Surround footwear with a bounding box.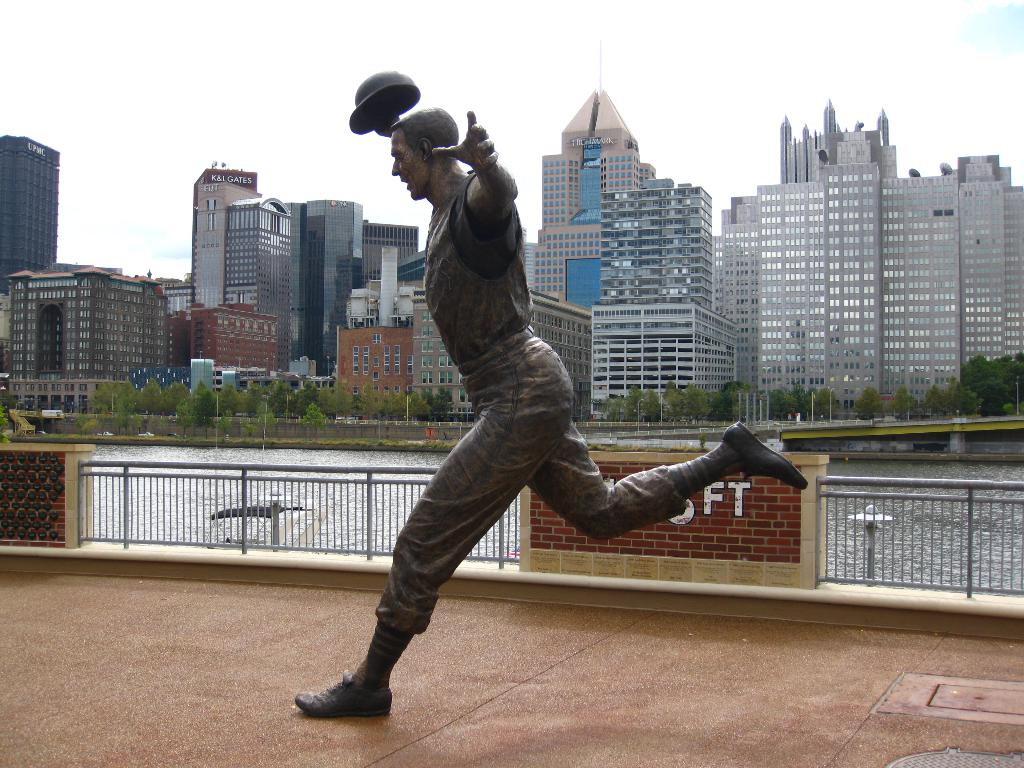
293:664:388:715.
